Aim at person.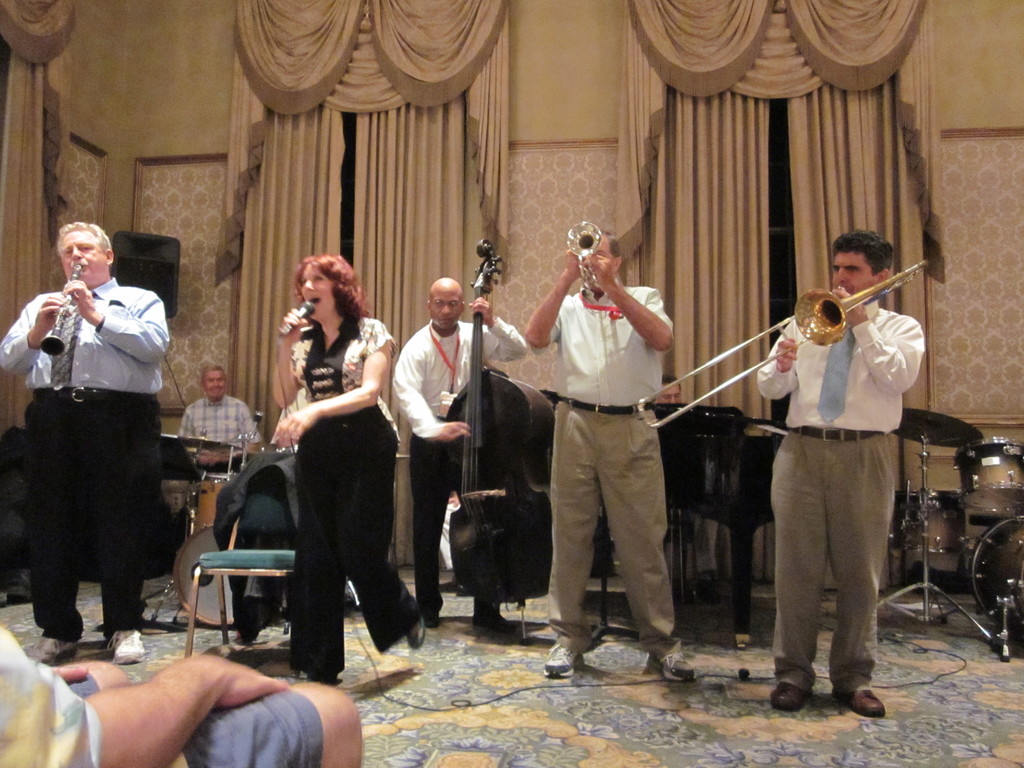
Aimed at [0, 221, 168, 664].
